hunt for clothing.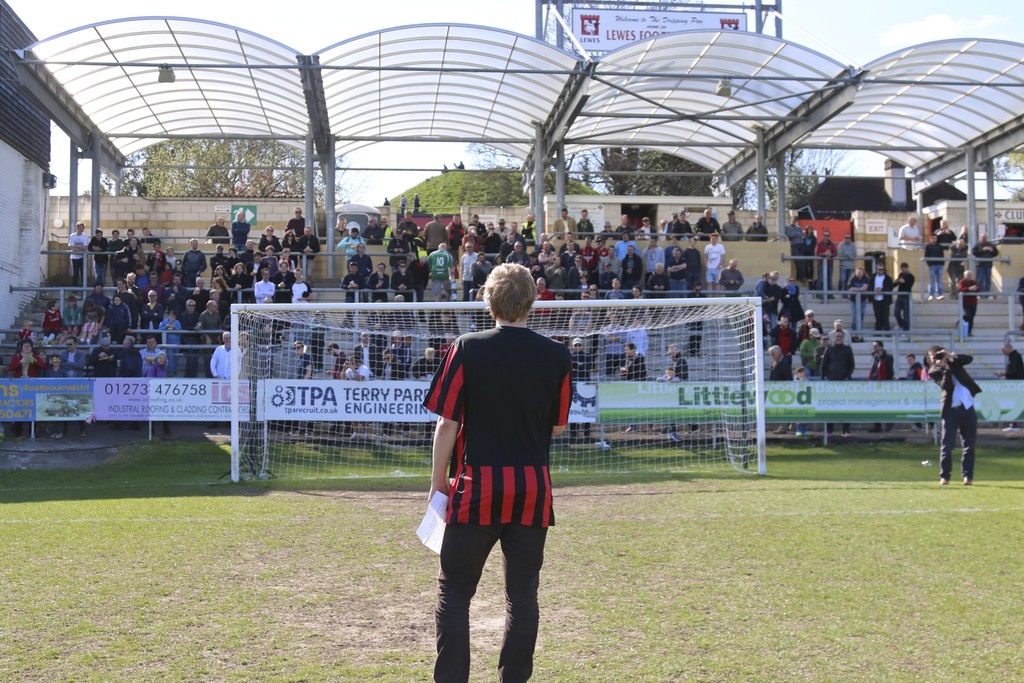
Hunted down at box(508, 252, 529, 268).
